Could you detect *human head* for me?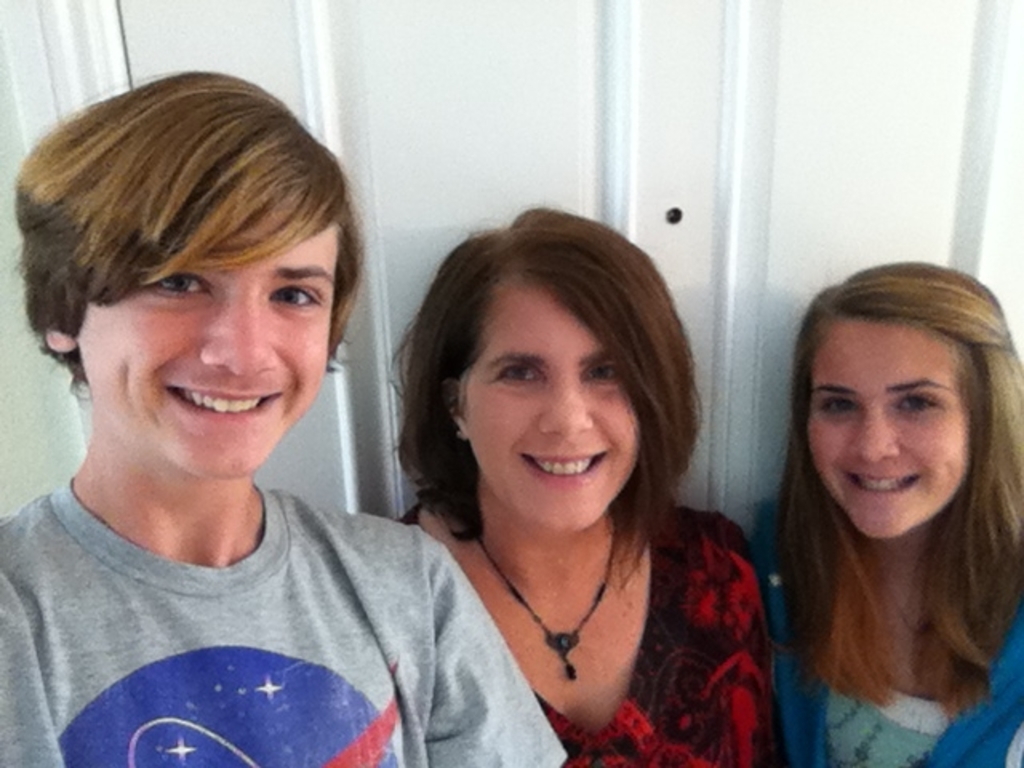
Detection result: bbox(27, 70, 354, 478).
